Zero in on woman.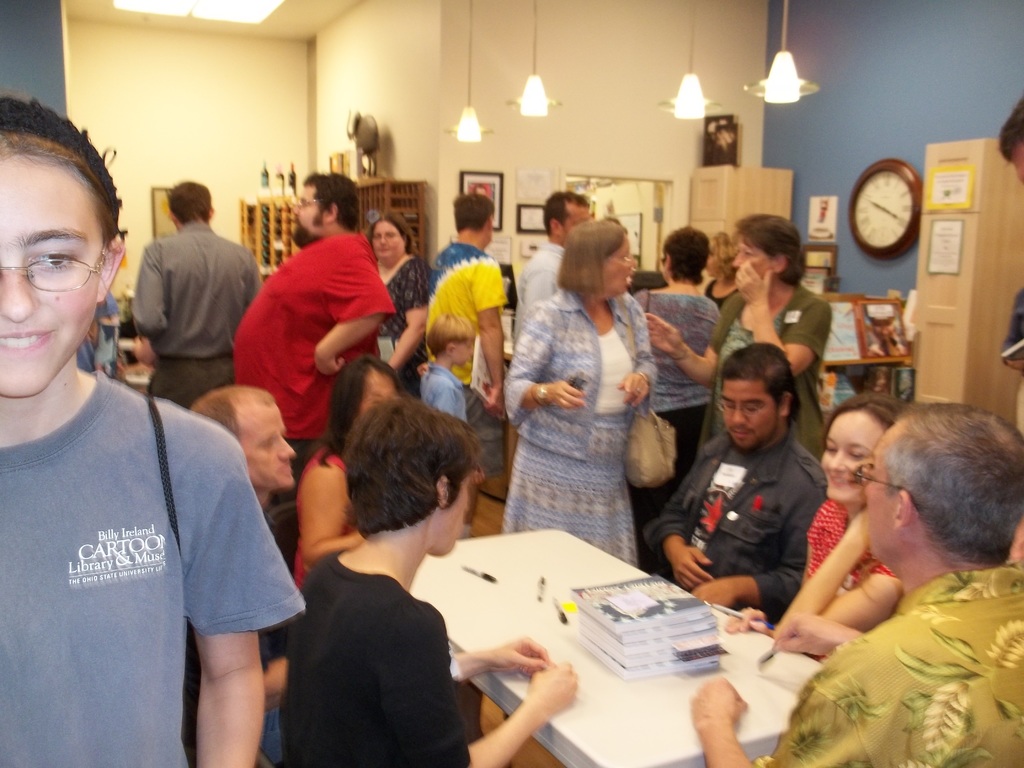
Zeroed in: bbox(292, 355, 406, 593).
